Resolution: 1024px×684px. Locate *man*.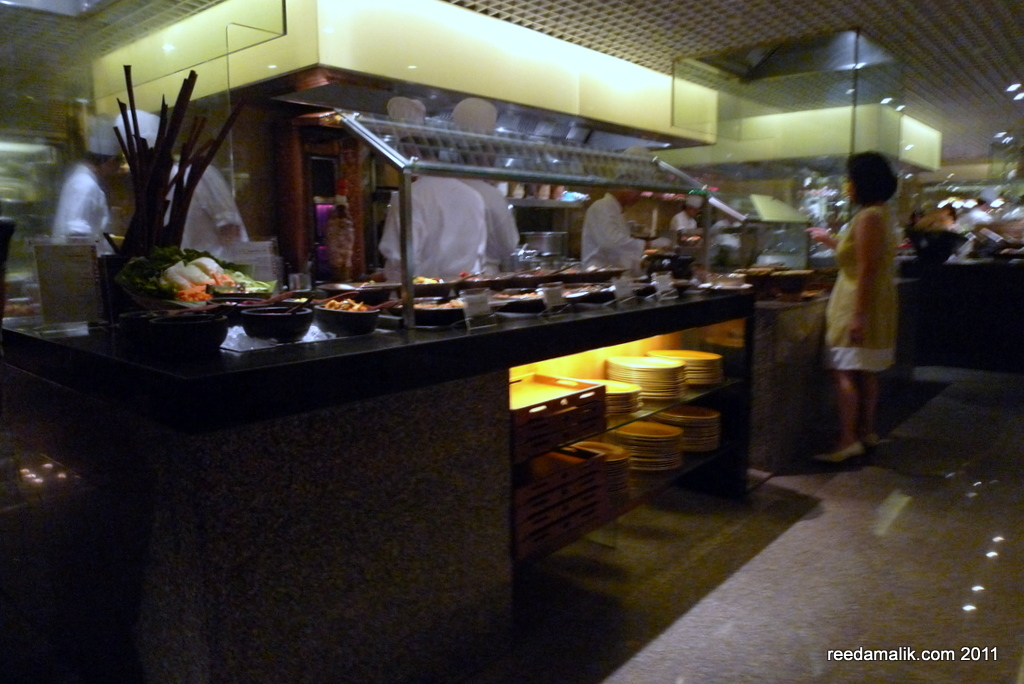
48,113,126,261.
